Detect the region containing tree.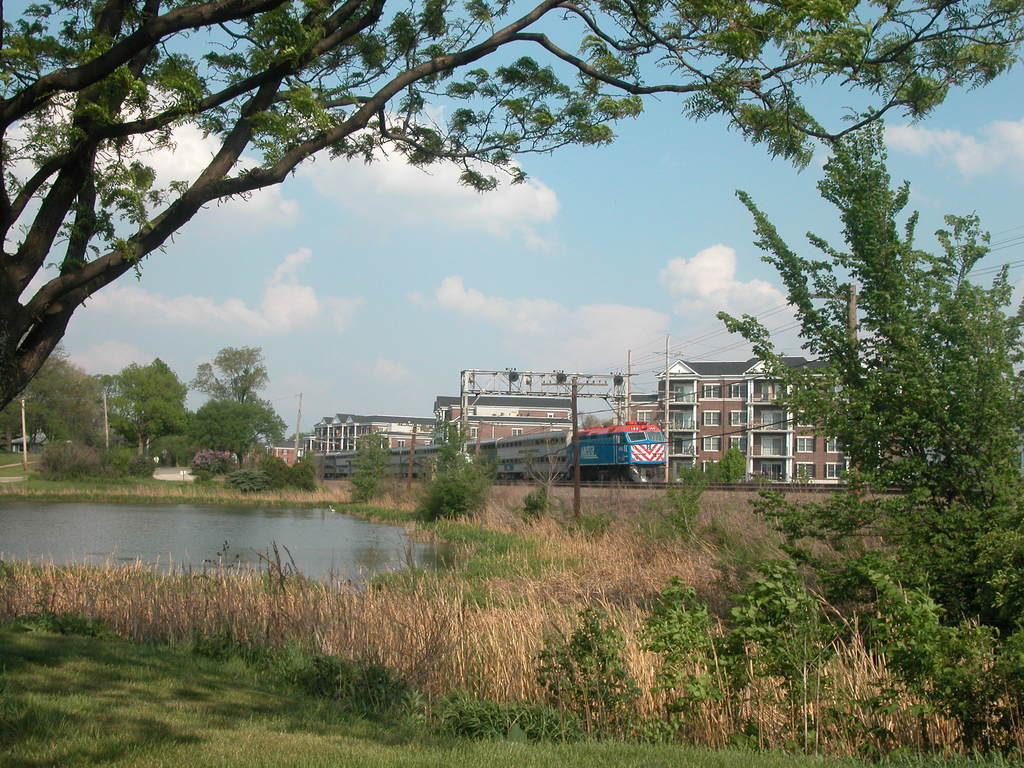
select_region(189, 392, 287, 470).
